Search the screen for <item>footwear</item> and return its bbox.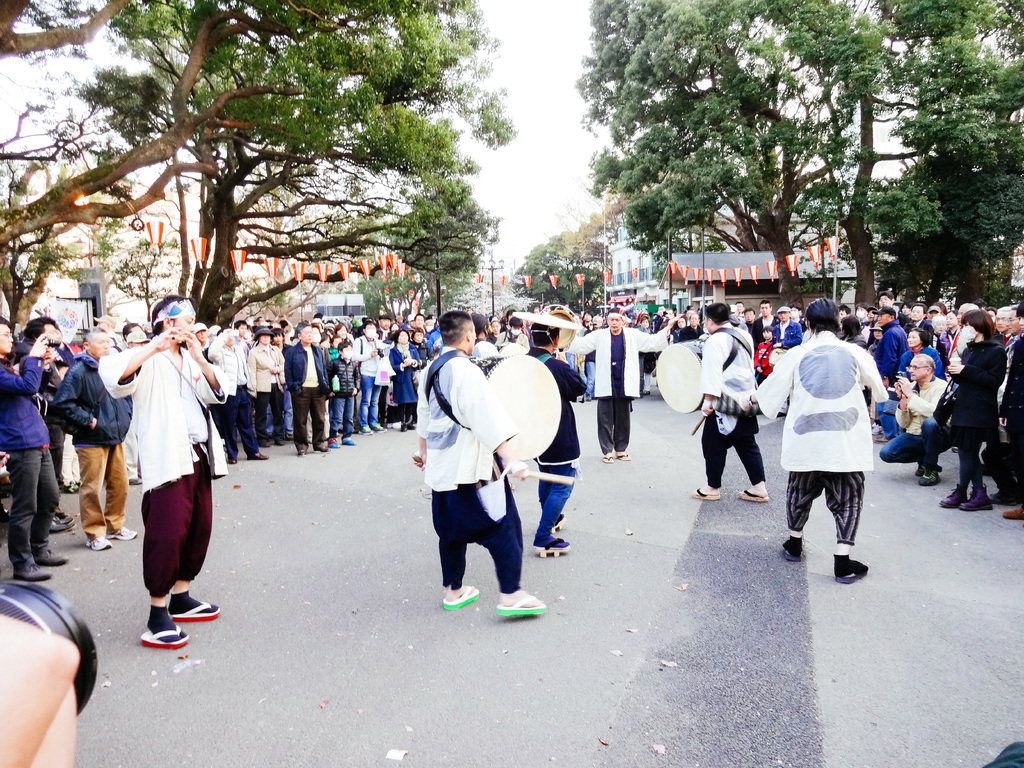
Found: rect(919, 465, 940, 484).
